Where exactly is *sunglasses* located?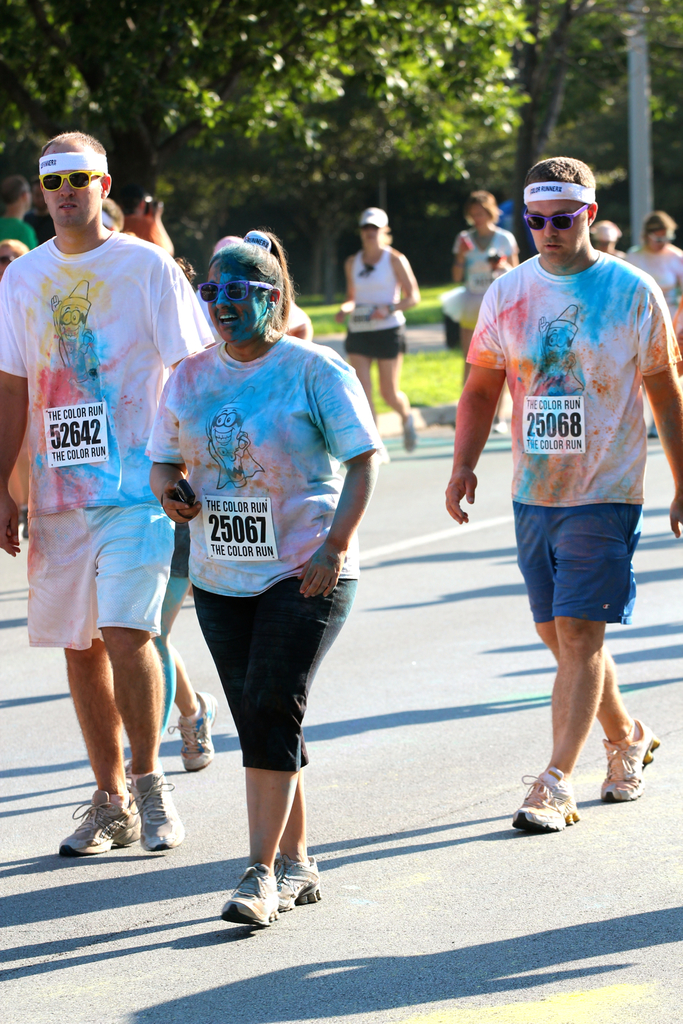
Its bounding box is select_region(198, 280, 270, 301).
